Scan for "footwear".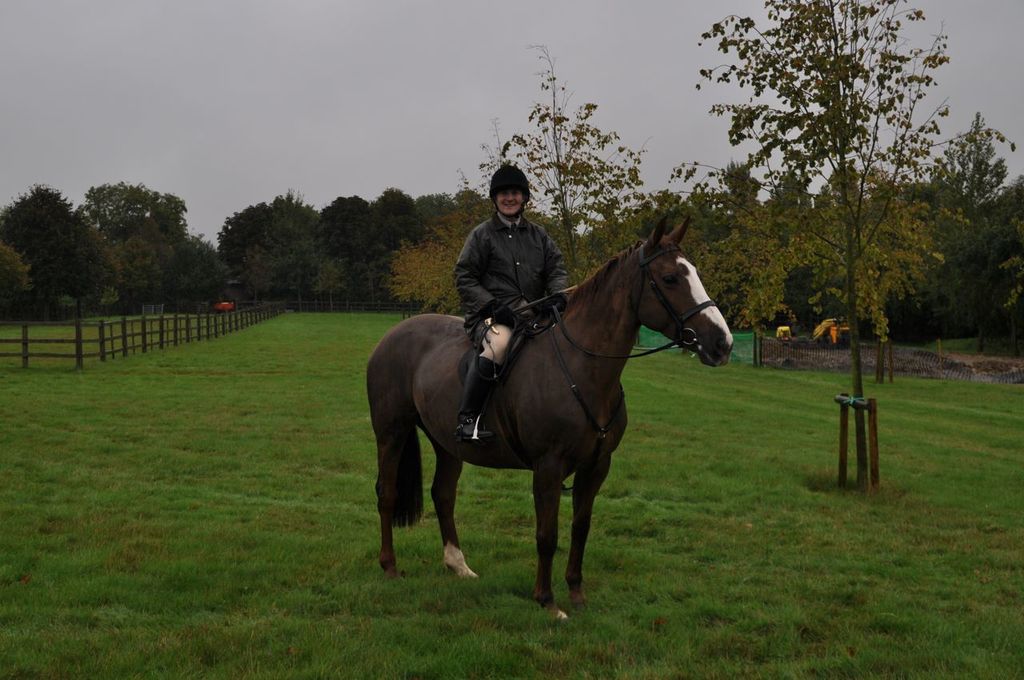
Scan result: [454,353,502,441].
